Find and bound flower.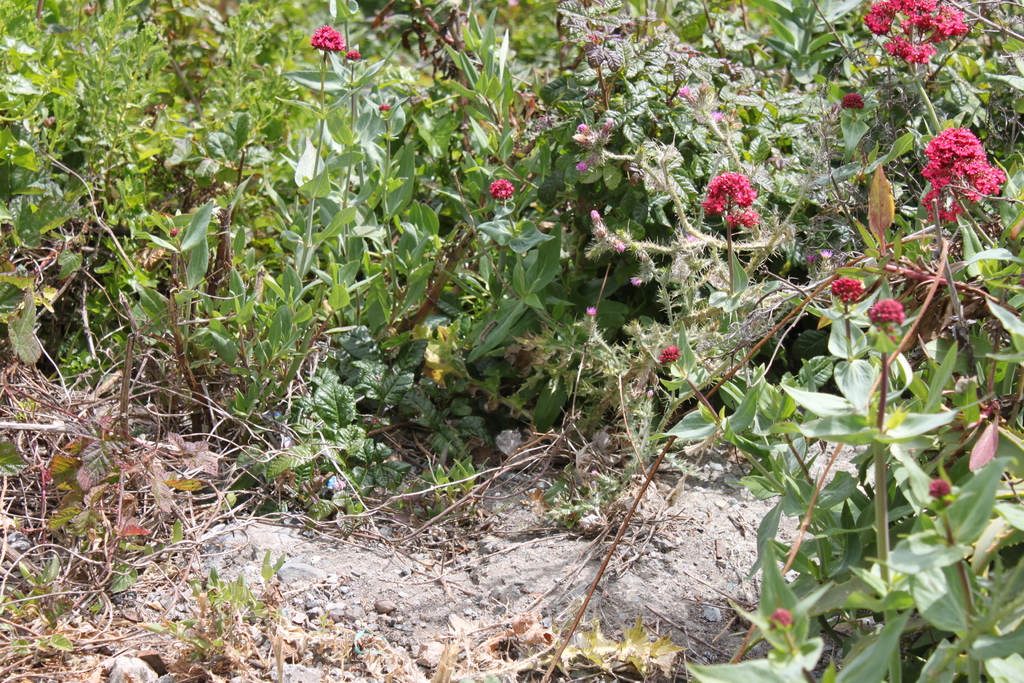
Bound: bbox=(926, 477, 952, 498).
